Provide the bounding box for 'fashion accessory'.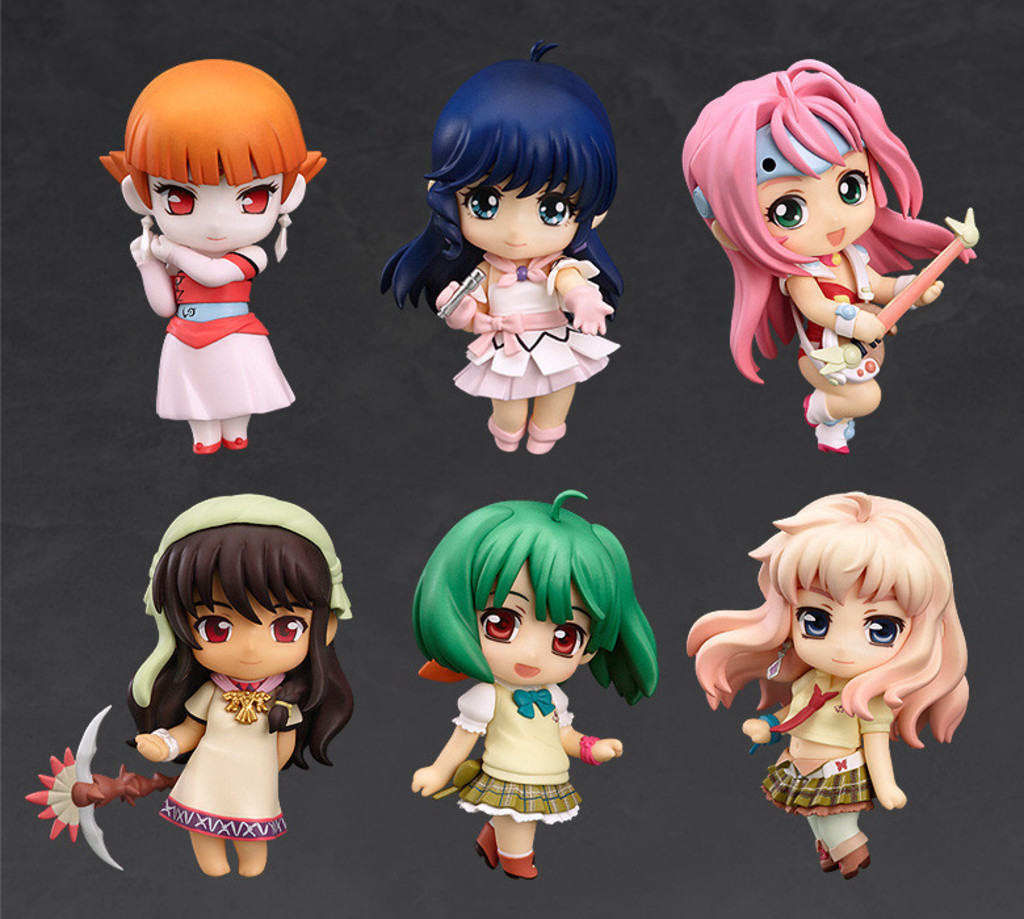
(483,253,568,290).
